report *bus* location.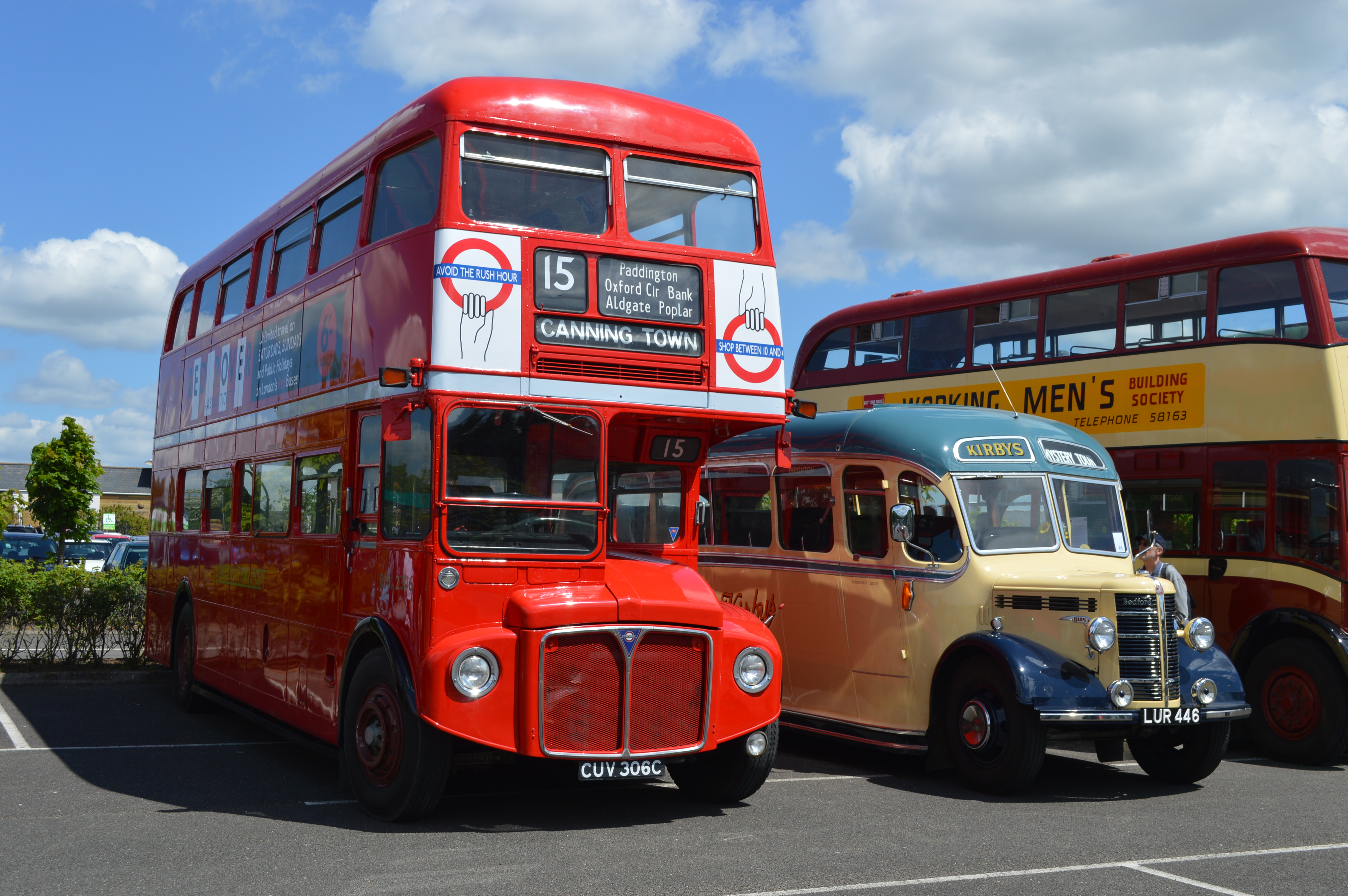
Report: box(166, 108, 374, 235).
